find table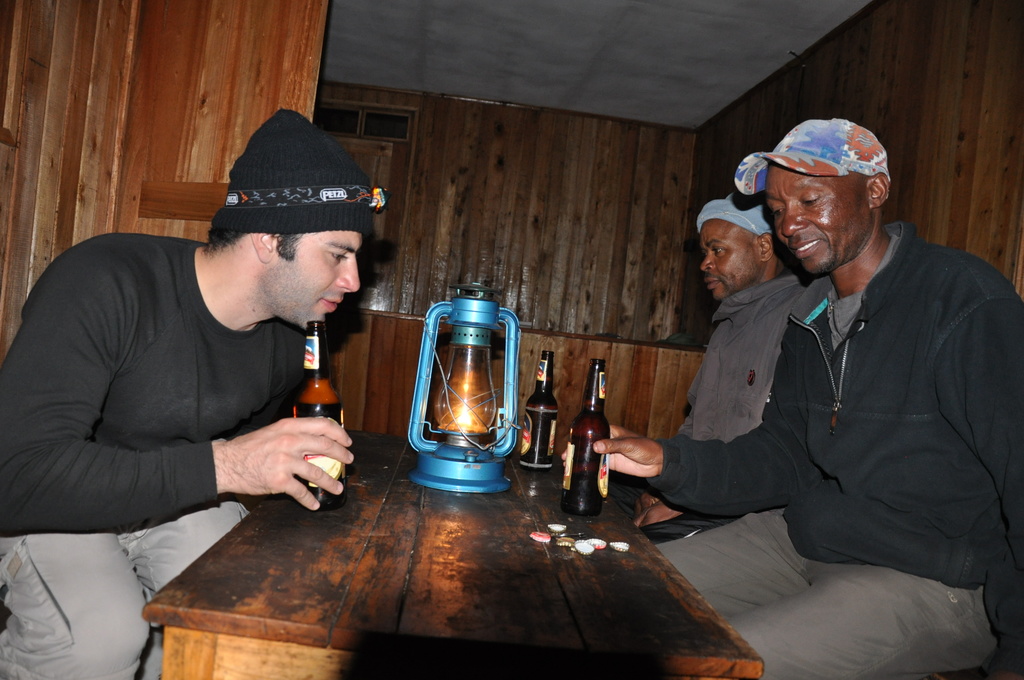
(114, 424, 810, 671)
